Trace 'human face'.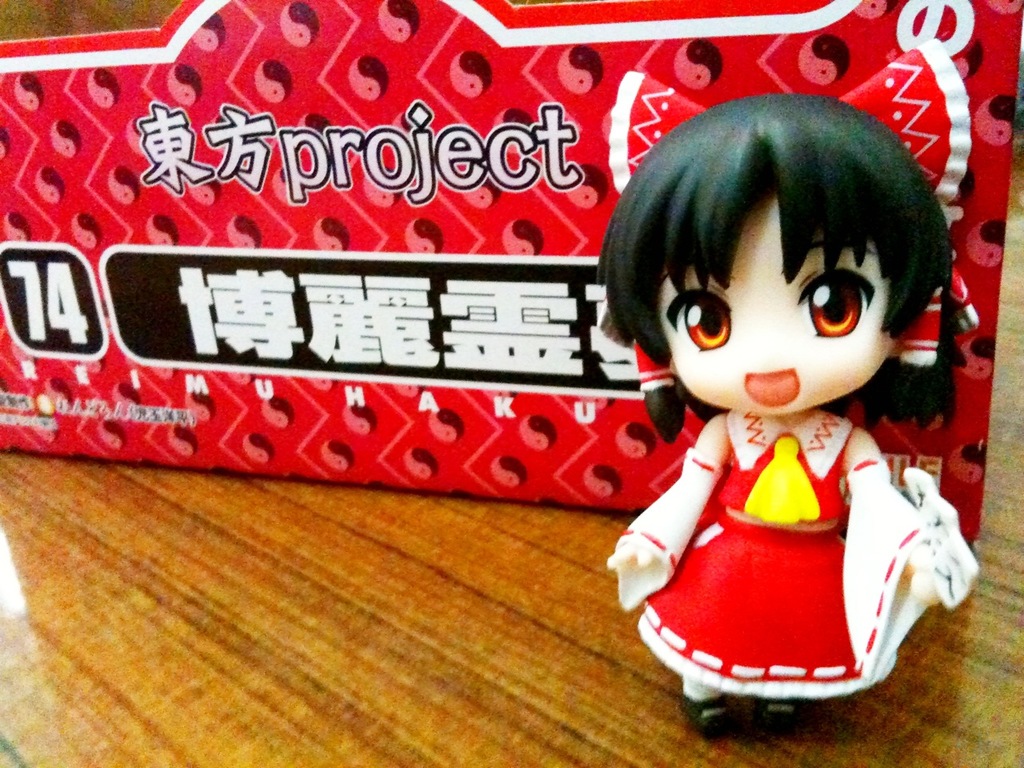
Traced to rect(656, 189, 896, 416).
